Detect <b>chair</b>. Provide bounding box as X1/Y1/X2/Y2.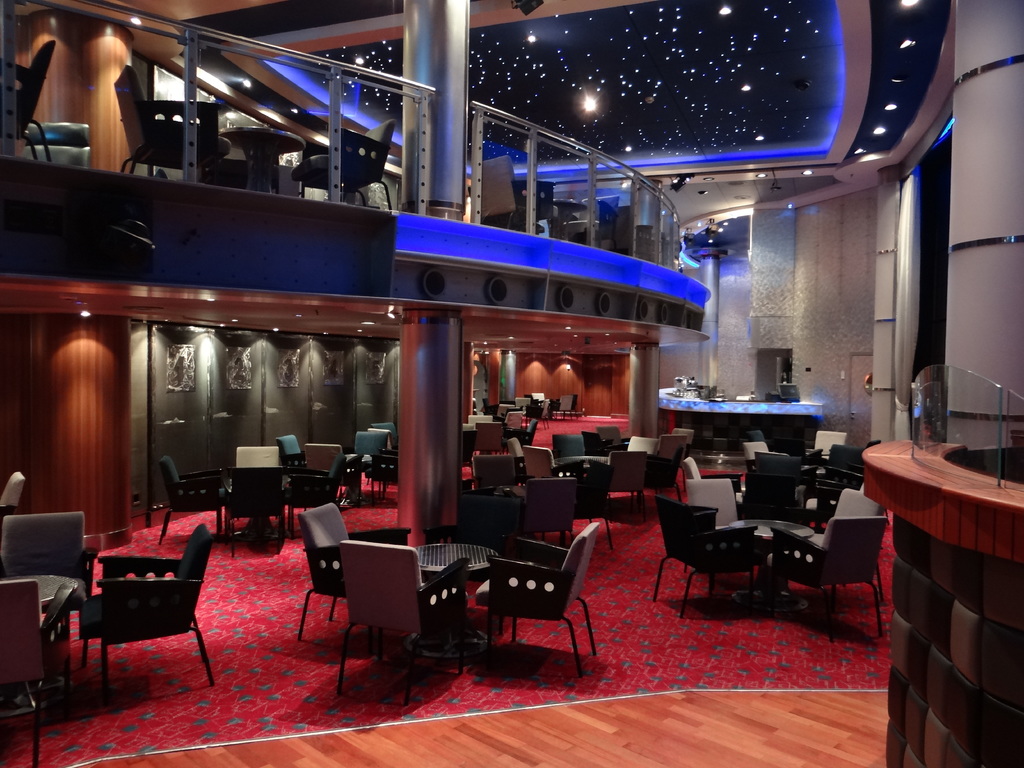
652/434/684/490.
